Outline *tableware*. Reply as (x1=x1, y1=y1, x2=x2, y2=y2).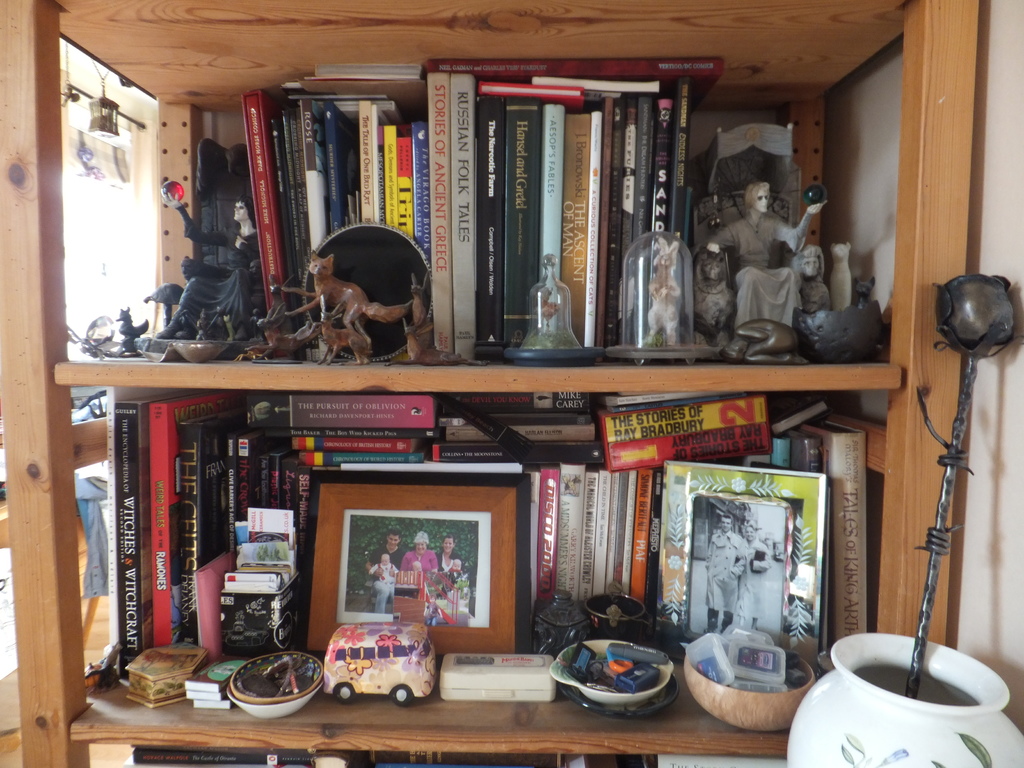
(x1=685, y1=652, x2=815, y2=732).
